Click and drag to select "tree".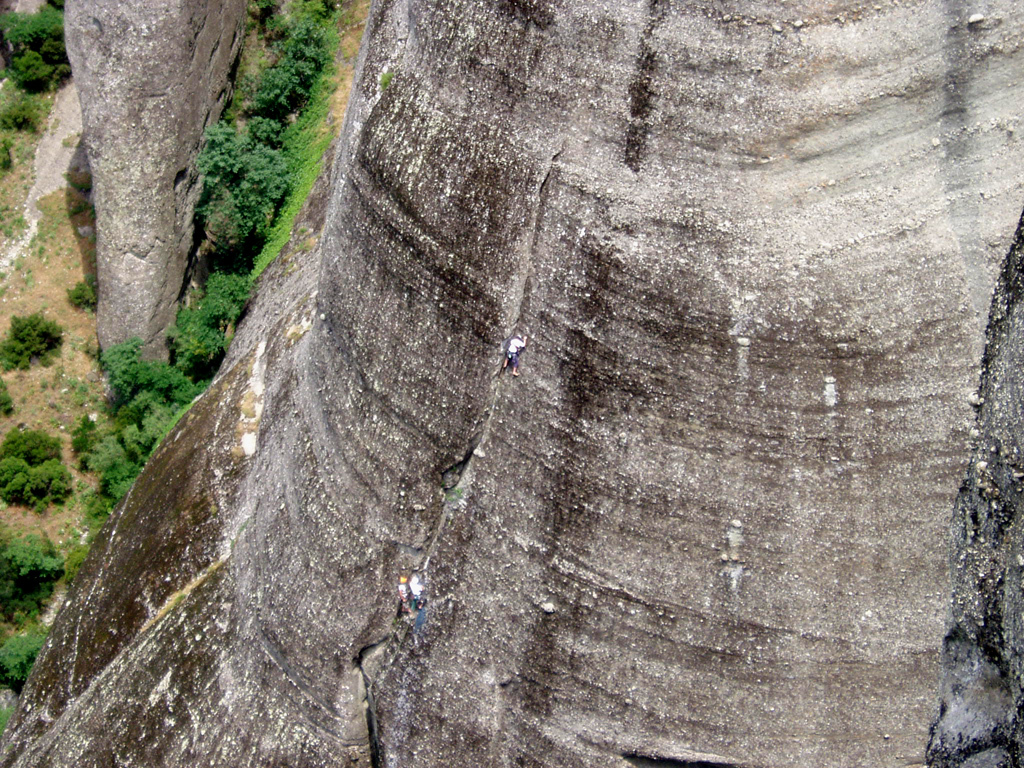
Selection: Rect(0, 530, 62, 610).
